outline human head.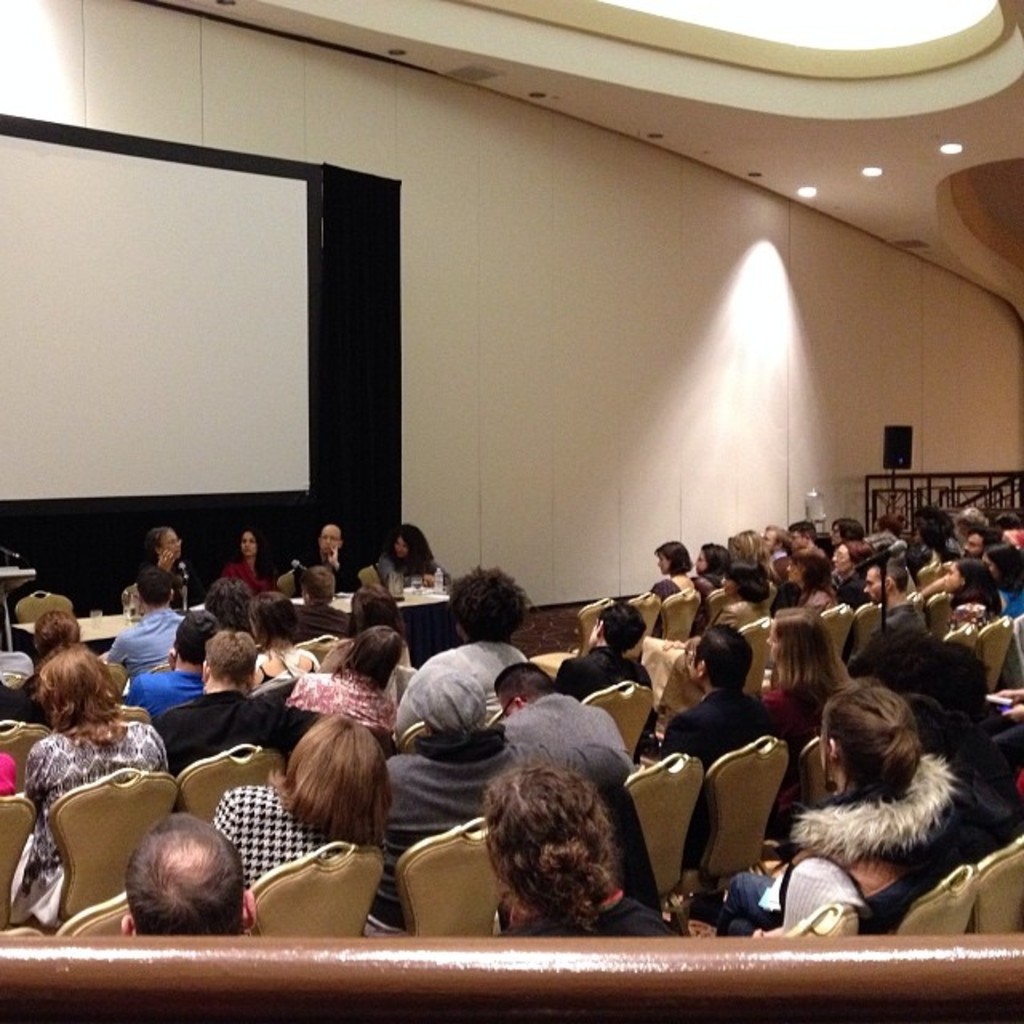
Outline: {"x1": 819, "y1": 678, "x2": 920, "y2": 786}.
